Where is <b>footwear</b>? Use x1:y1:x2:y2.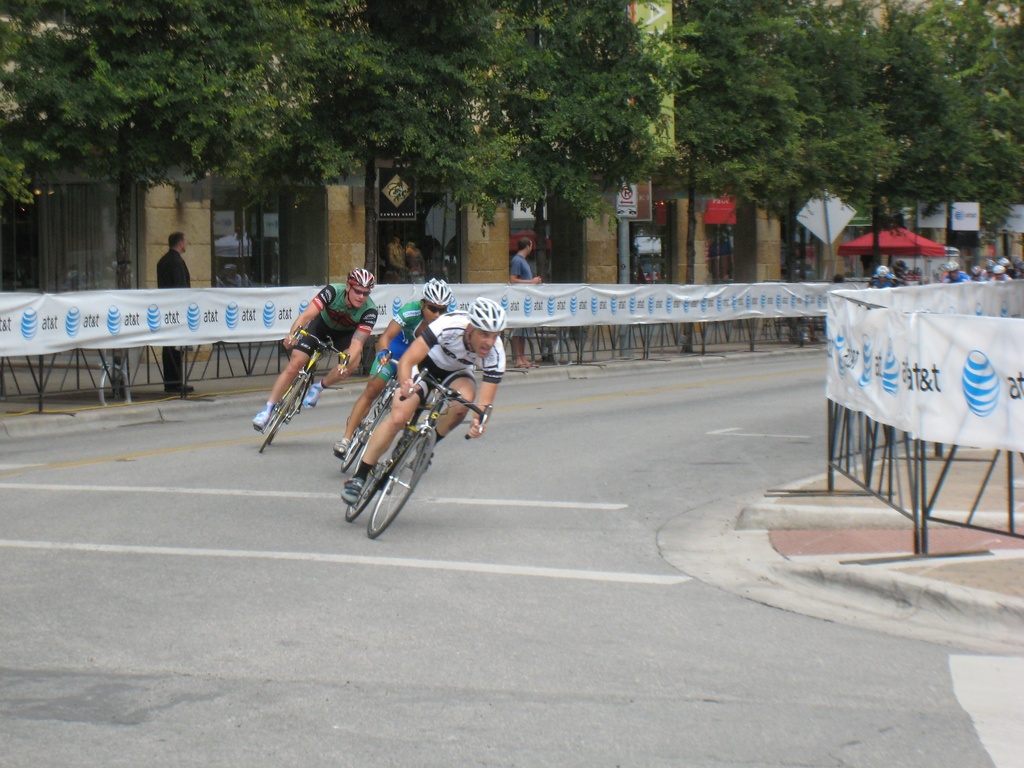
340:475:367:507.
